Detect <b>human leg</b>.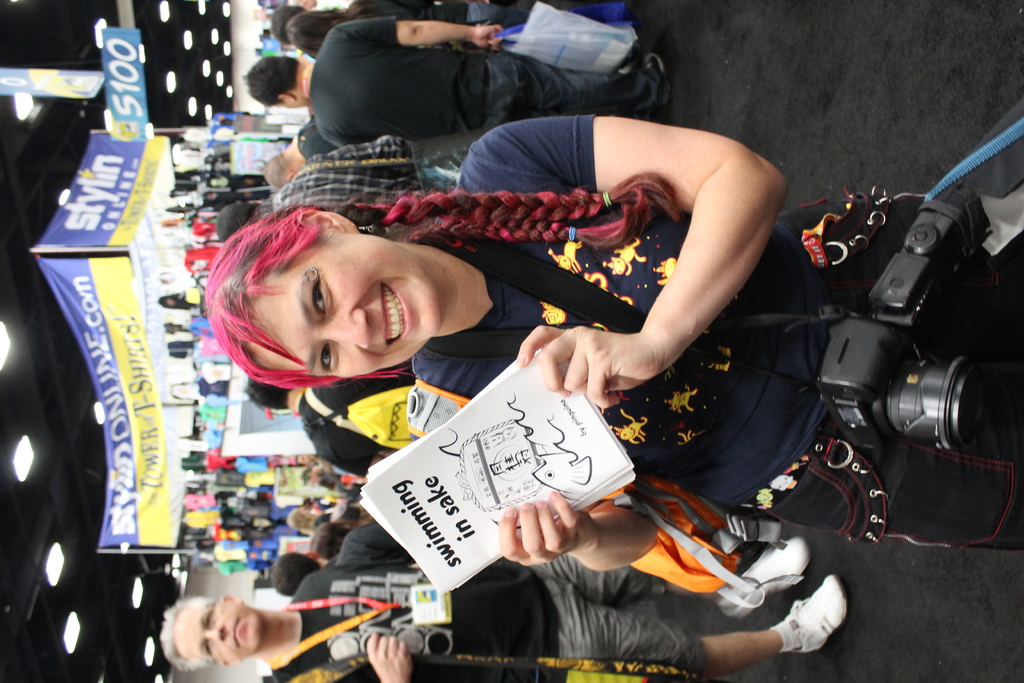
Detected at bbox(484, 49, 660, 122).
